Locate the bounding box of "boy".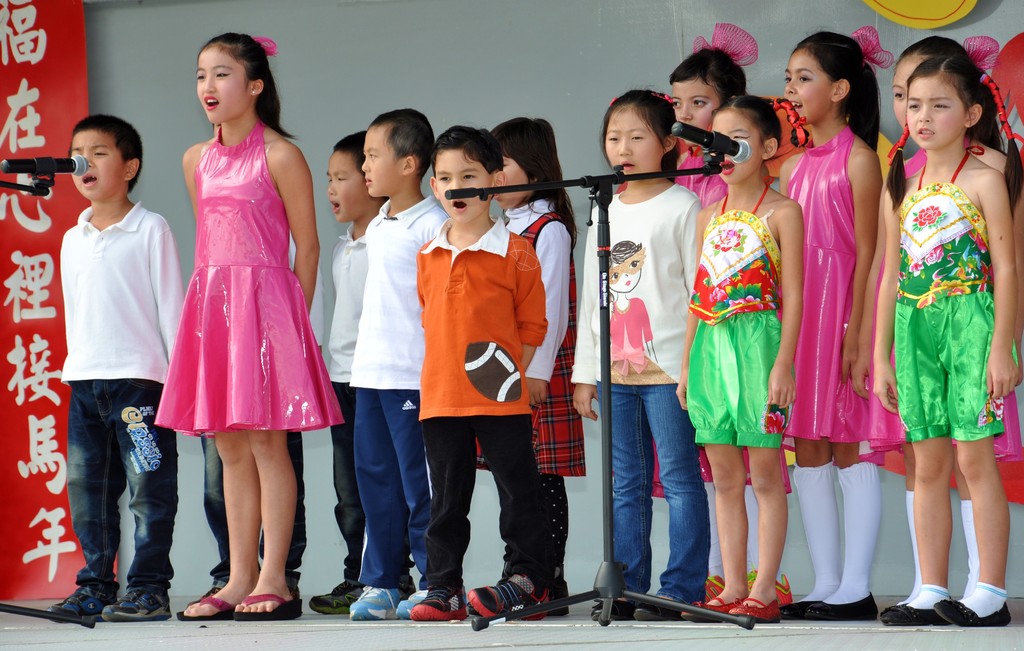
Bounding box: locate(45, 111, 186, 623).
